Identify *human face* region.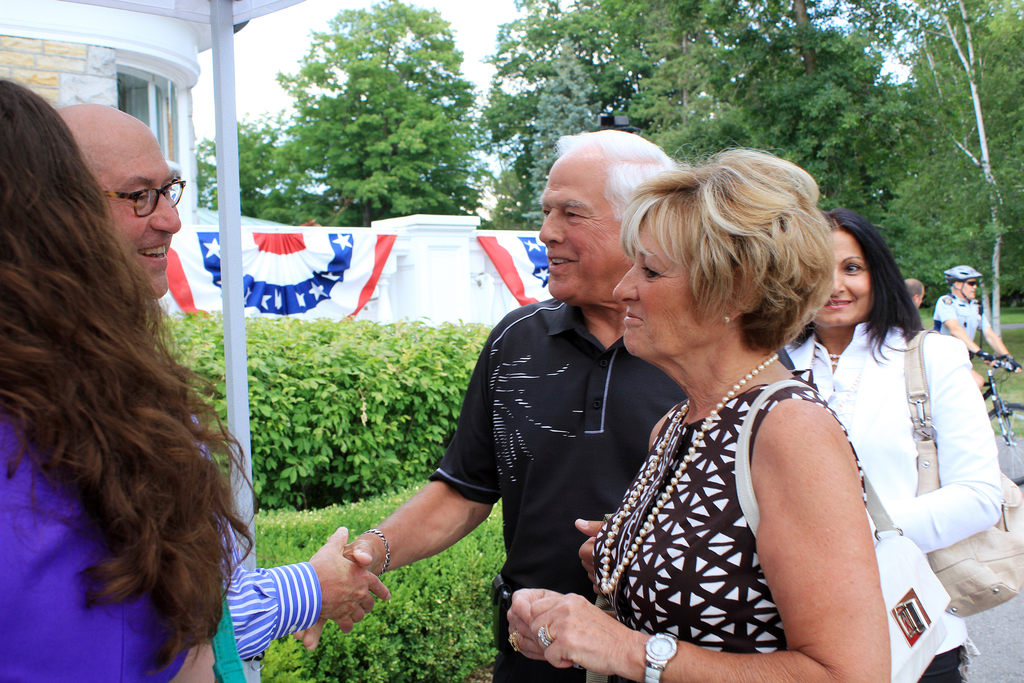
Region: [960, 276, 979, 299].
